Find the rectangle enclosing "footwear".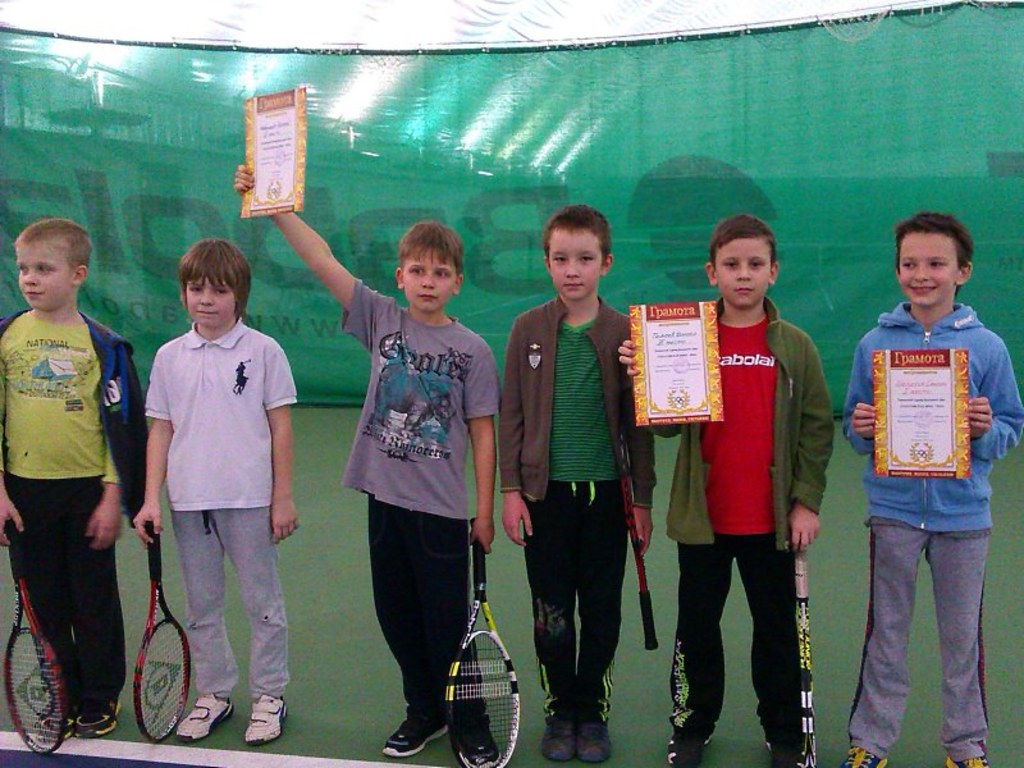
BBox(177, 690, 233, 741).
